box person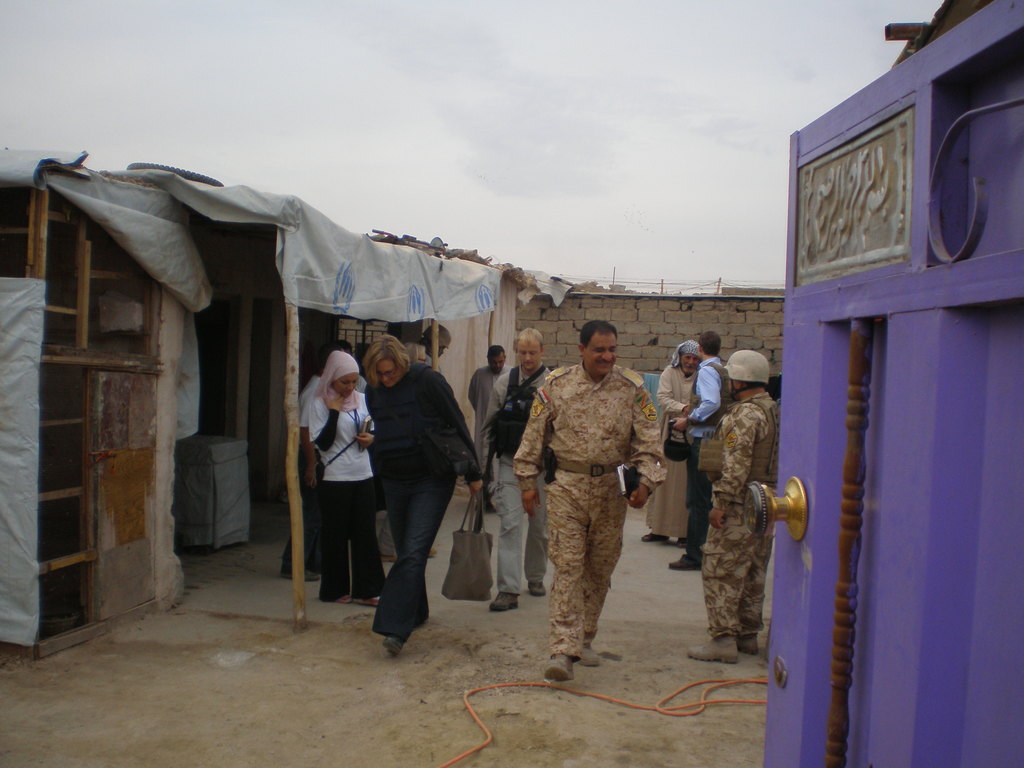
(477,326,545,609)
